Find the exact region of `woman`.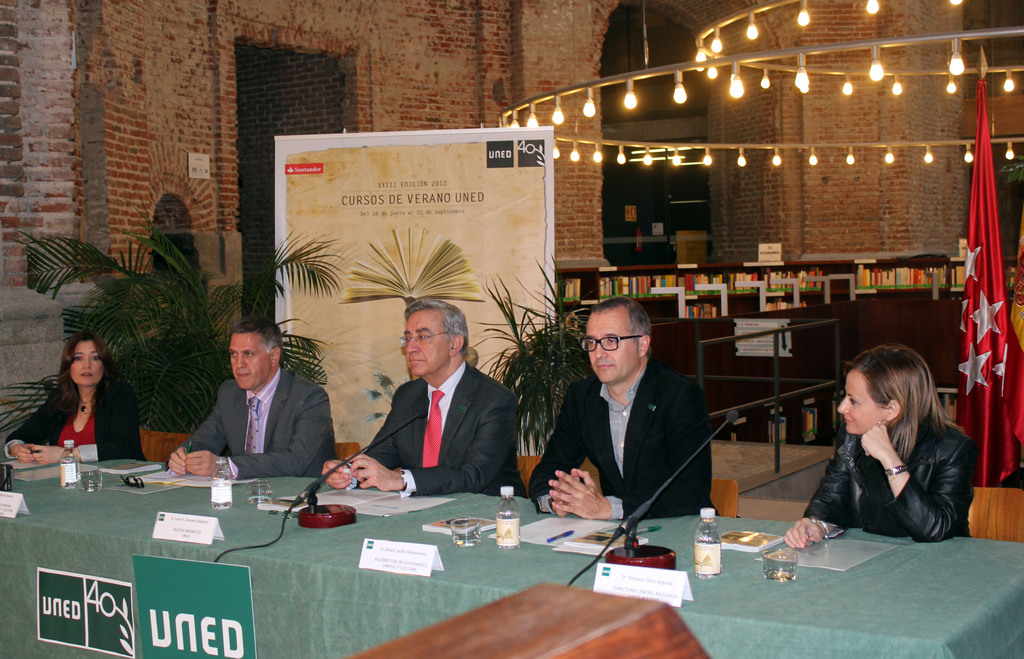
Exact region: 780,341,975,550.
